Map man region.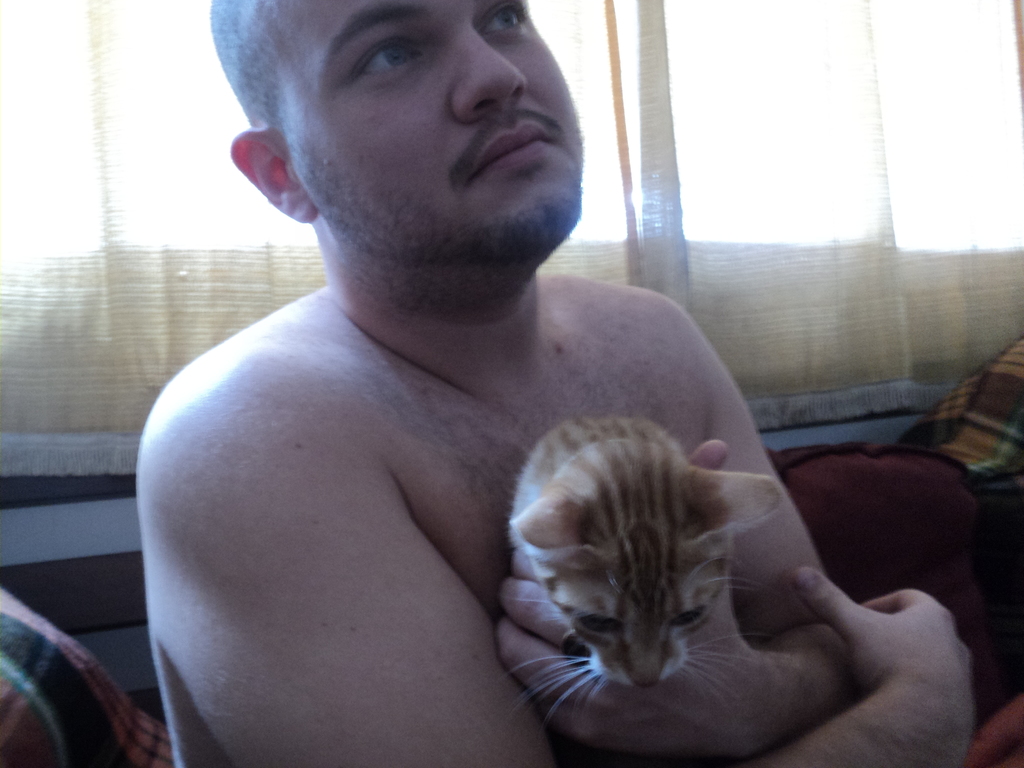
Mapped to (x1=109, y1=10, x2=892, y2=767).
